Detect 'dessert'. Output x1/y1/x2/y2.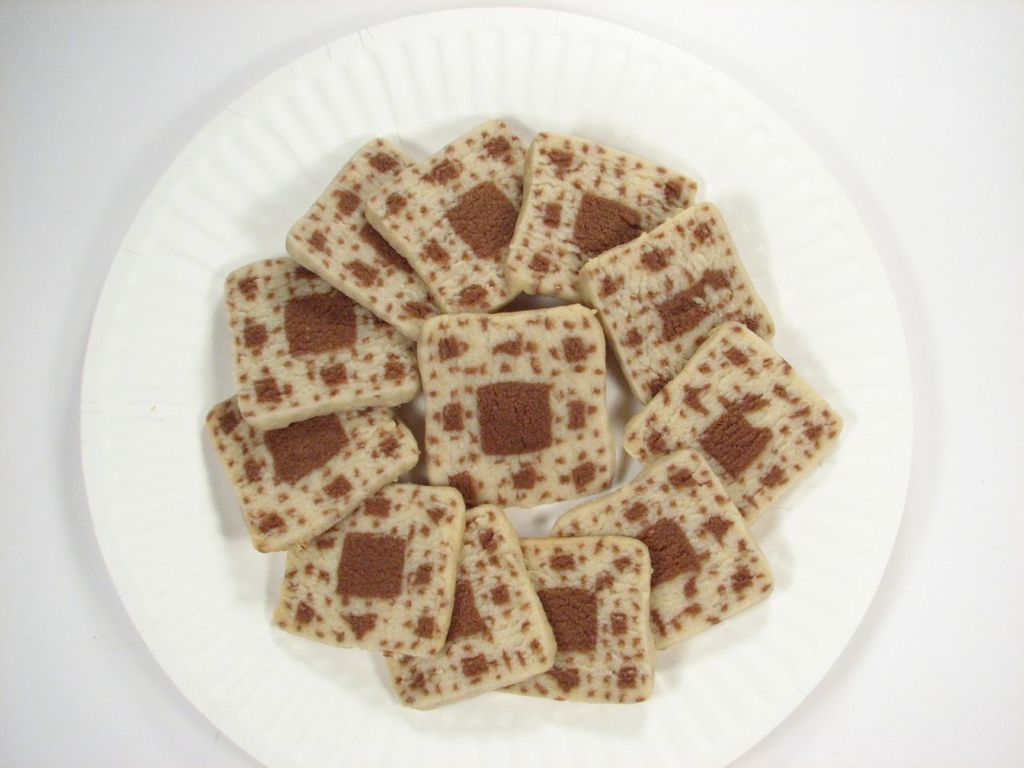
514/134/686/298.
